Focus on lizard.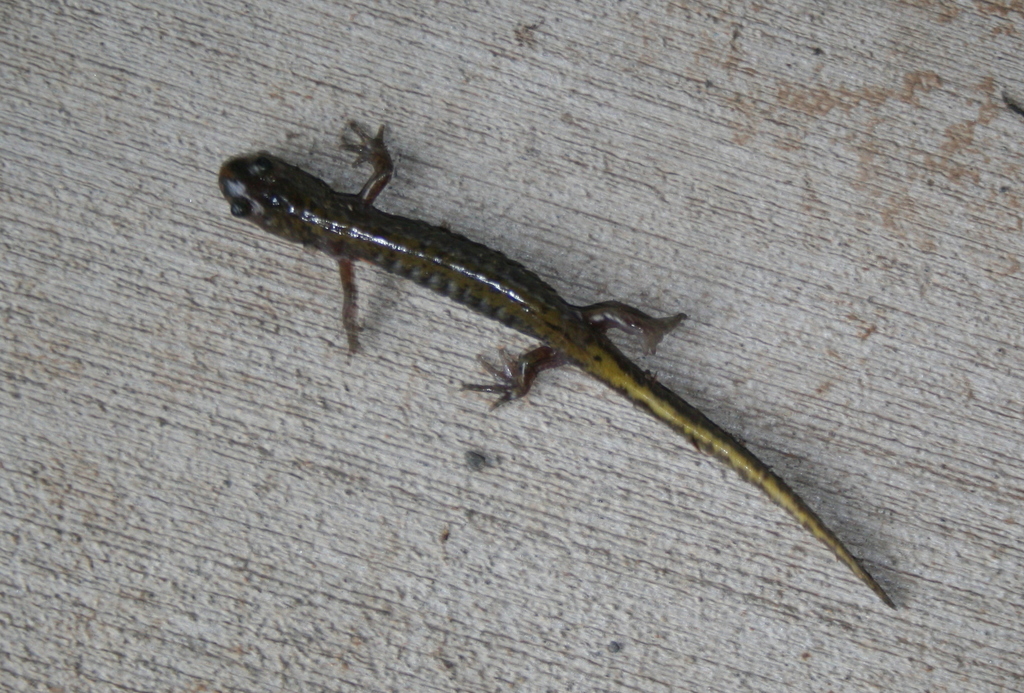
Focused at rect(223, 123, 900, 614).
